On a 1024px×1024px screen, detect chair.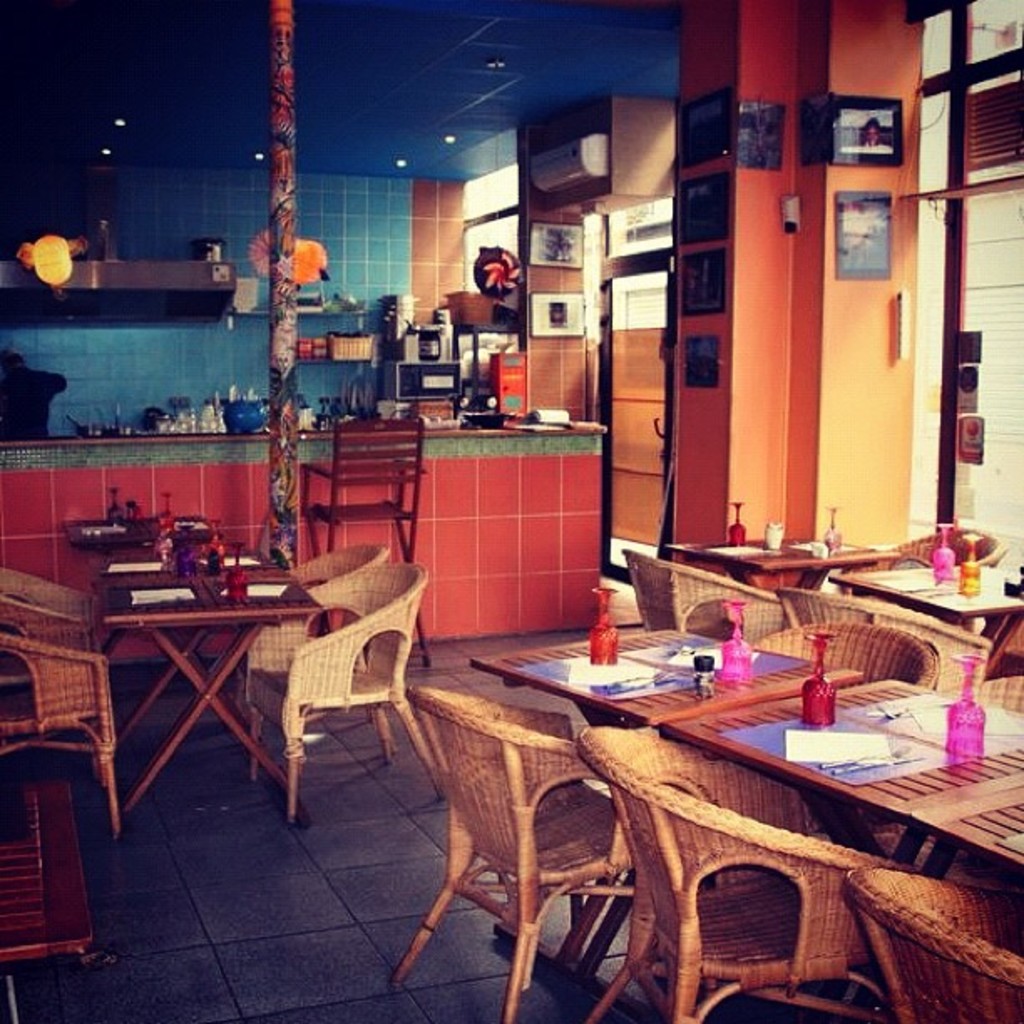
l=778, t=577, r=994, b=693.
